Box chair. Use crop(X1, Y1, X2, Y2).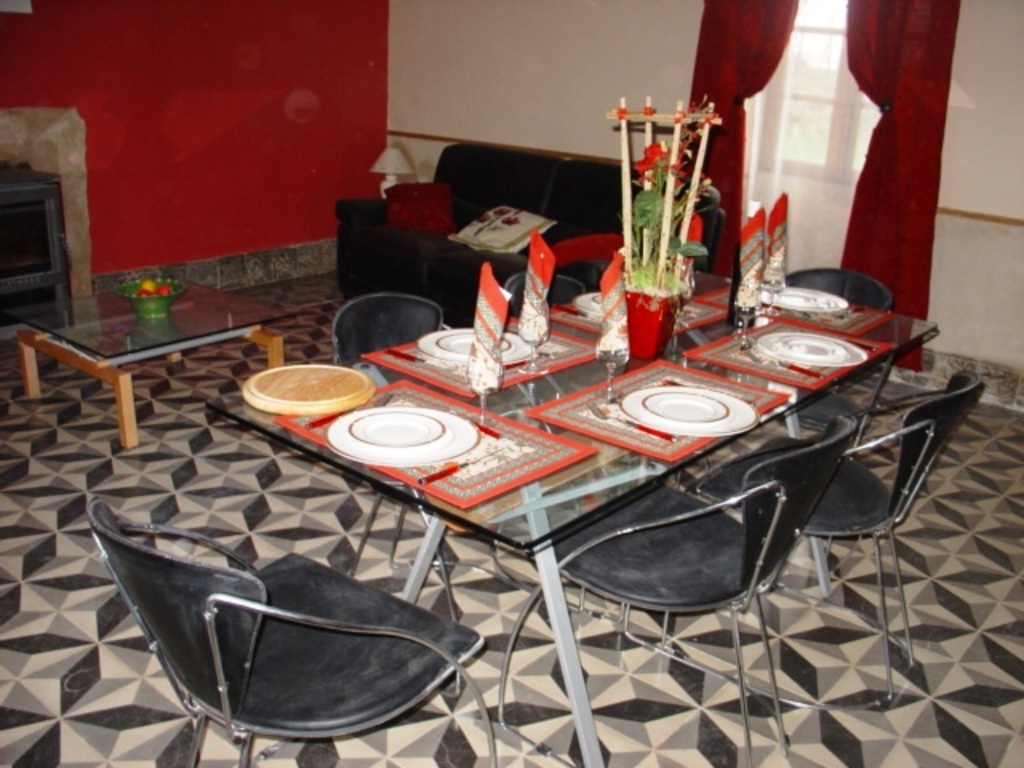
crop(632, 363, 986, 718).
